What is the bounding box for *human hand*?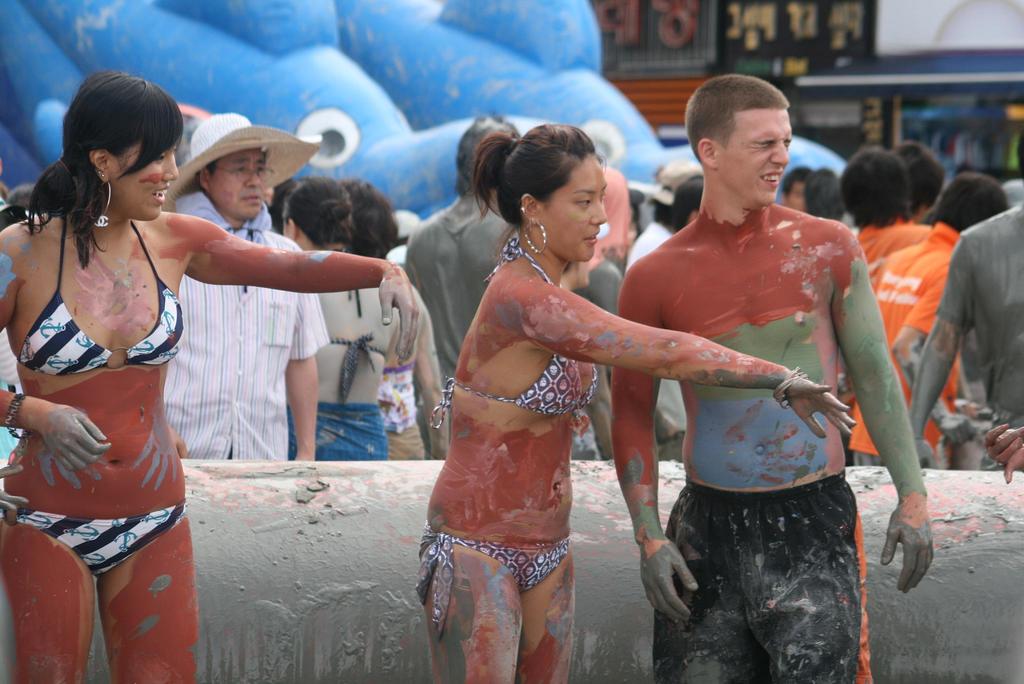
170 423 190 462.
